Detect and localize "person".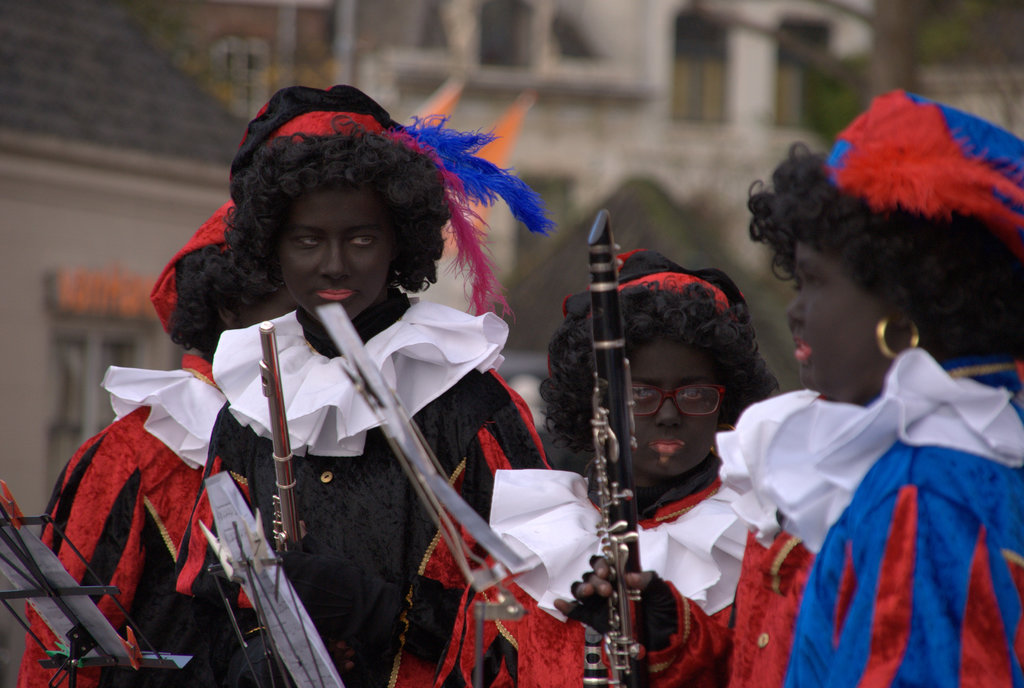
Localized at l=556, t=99, r=1023, b=687.
